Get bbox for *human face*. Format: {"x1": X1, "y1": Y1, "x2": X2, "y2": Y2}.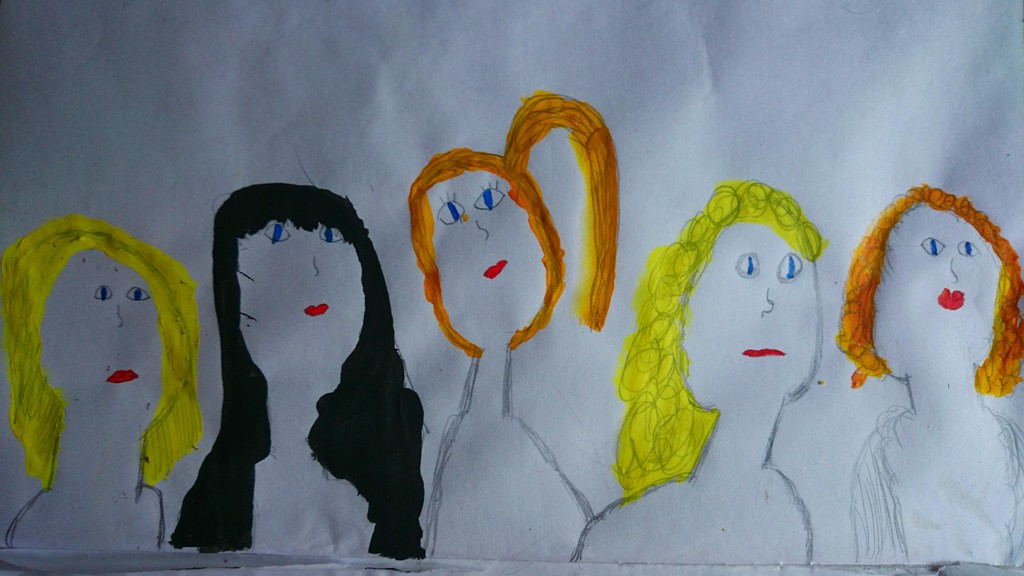
{"x1": 34, "y1": 247, "x2": 163, "y2": 436}.
